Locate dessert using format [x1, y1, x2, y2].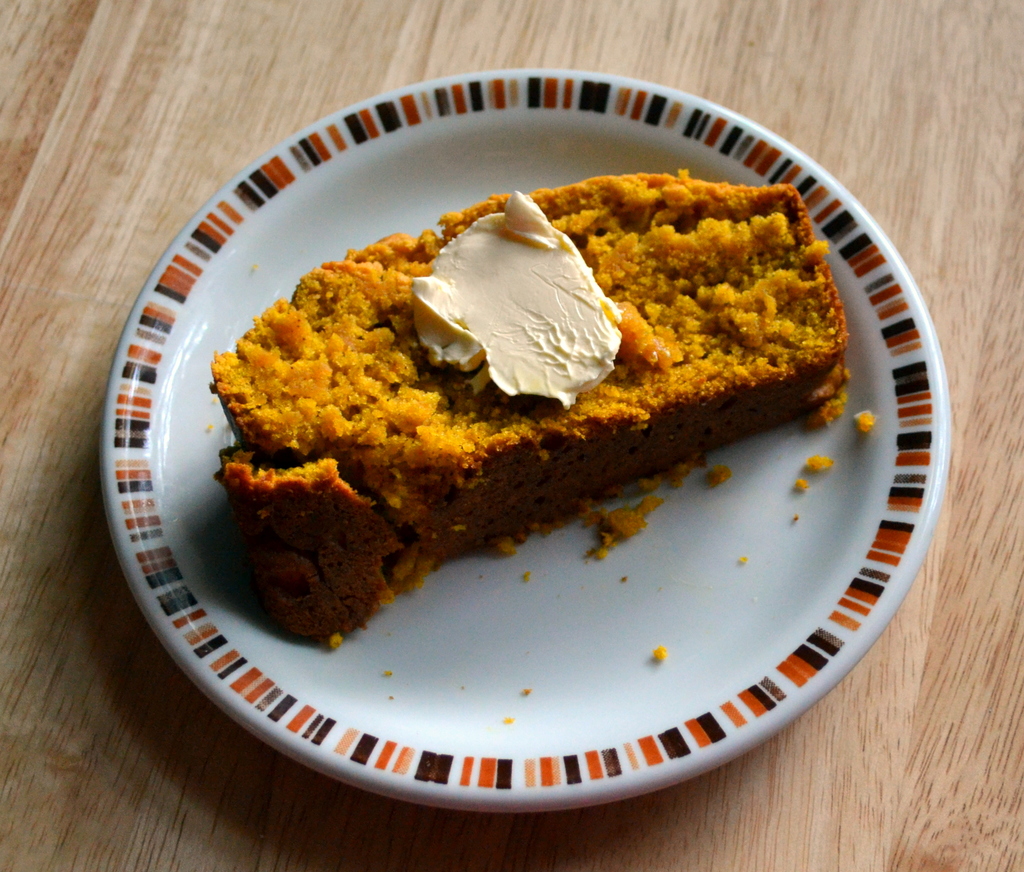
[209, 181, 845, 642].
